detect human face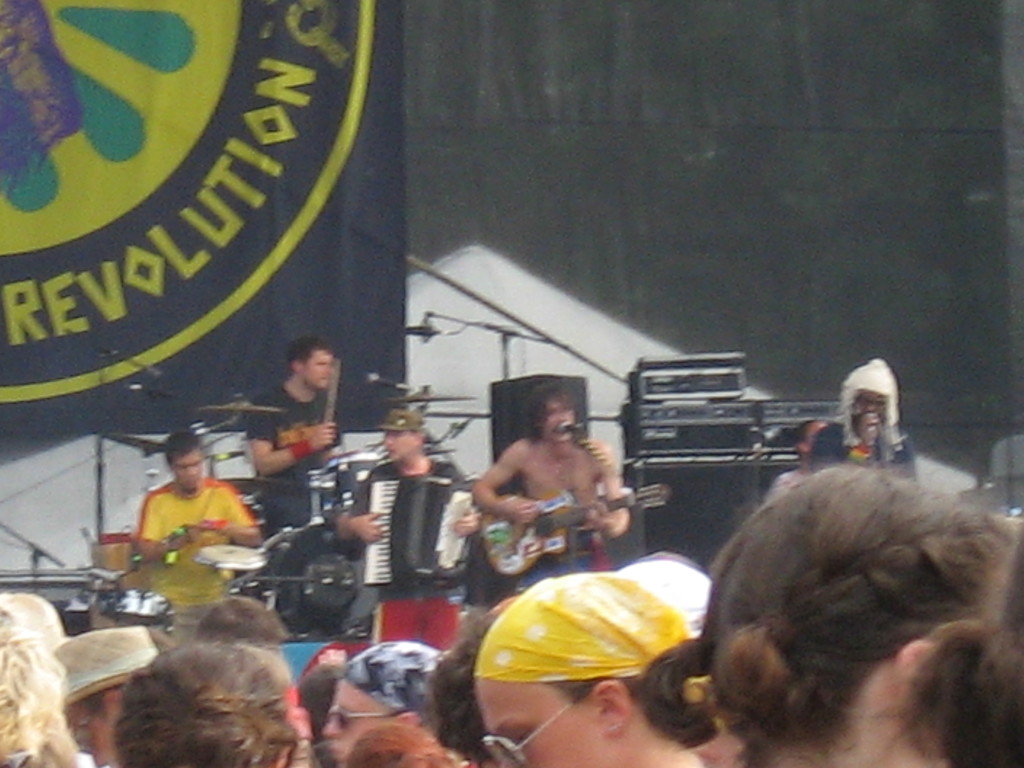
x1=321 y1=682 x2=404 y2=767
